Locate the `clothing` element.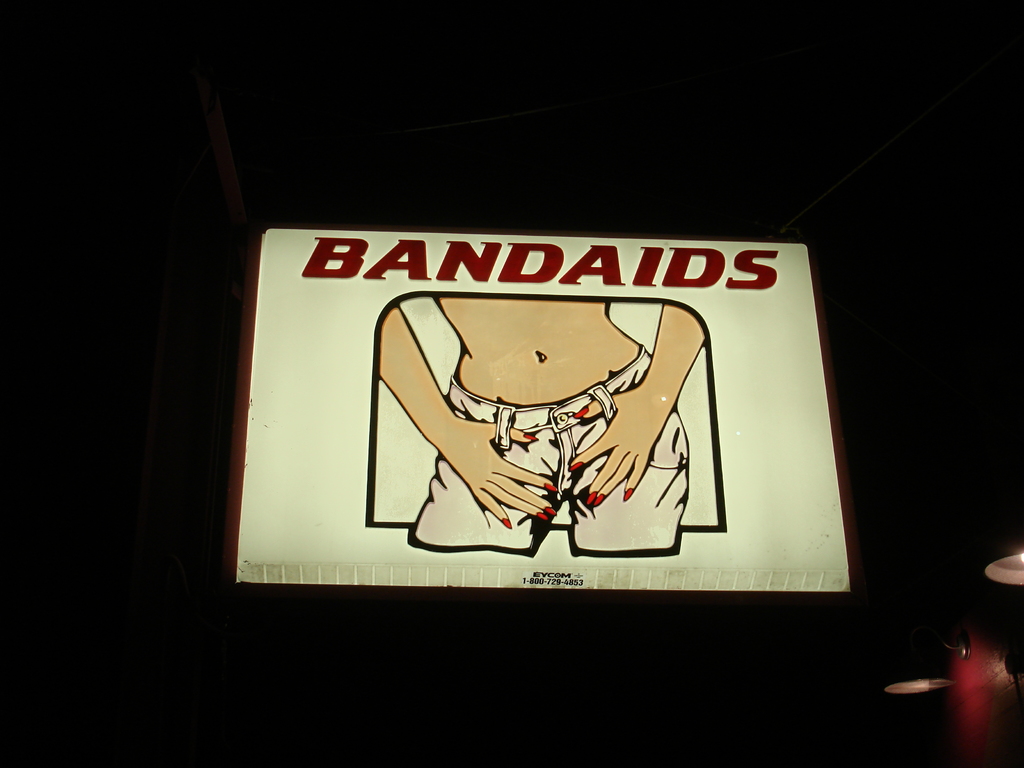
Element bbox: 405,381,697,556.
